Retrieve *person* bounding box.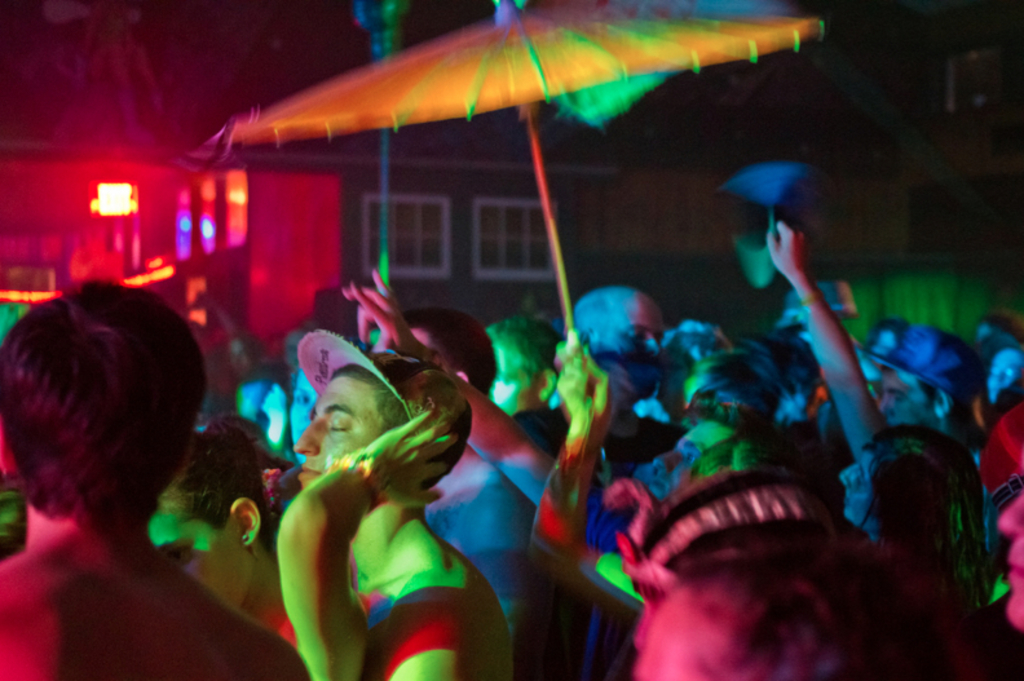
Bounding box: <box>0,279,306,680</box>.
